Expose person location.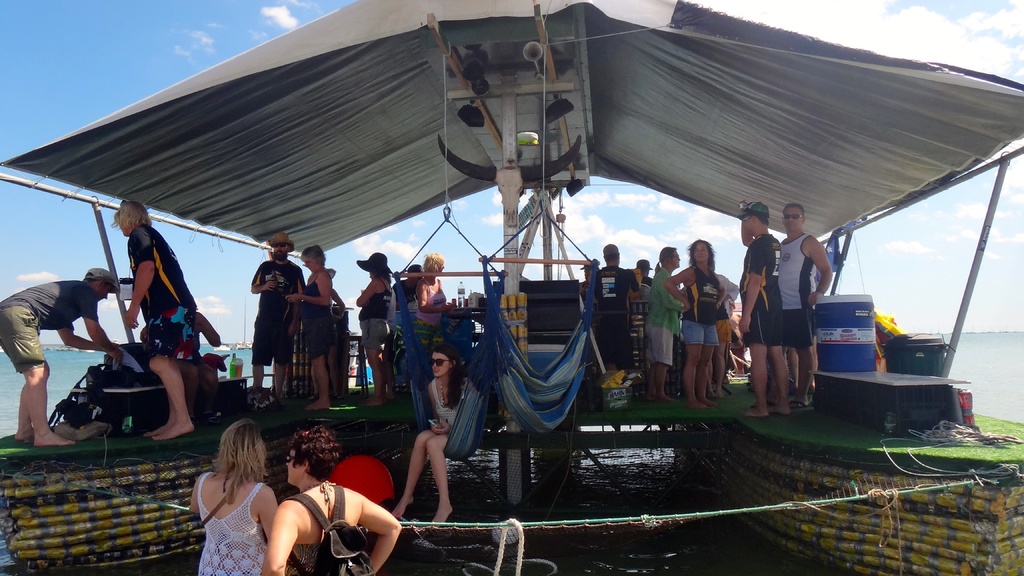
Exposed at left=415, top=253, right=444, bottom=344.
